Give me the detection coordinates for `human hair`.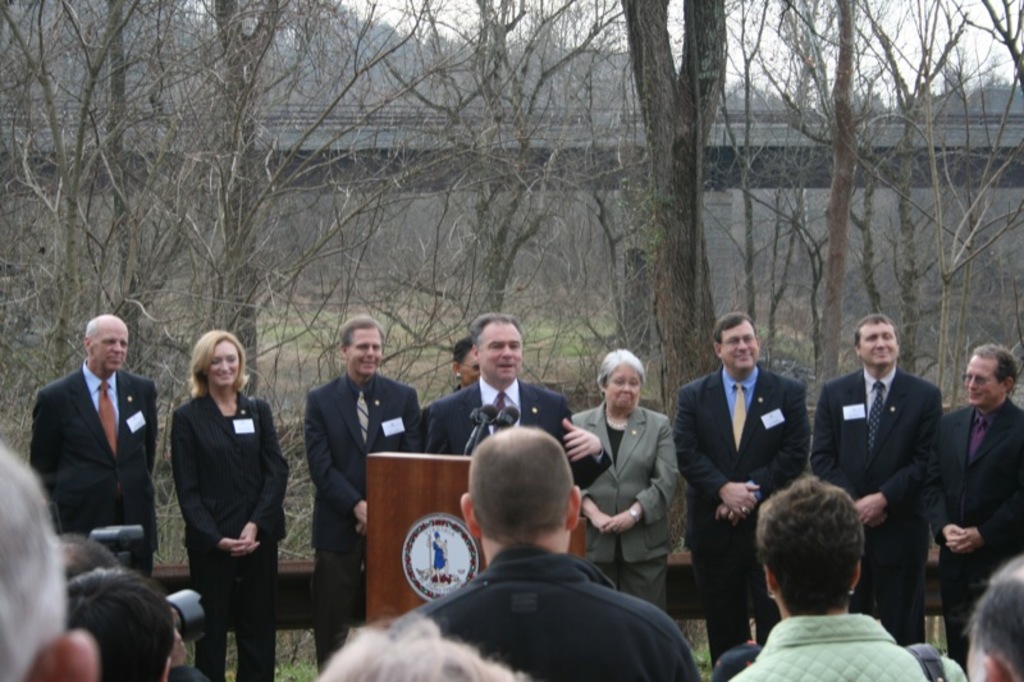
Rect(0, 450, 73, 681).
